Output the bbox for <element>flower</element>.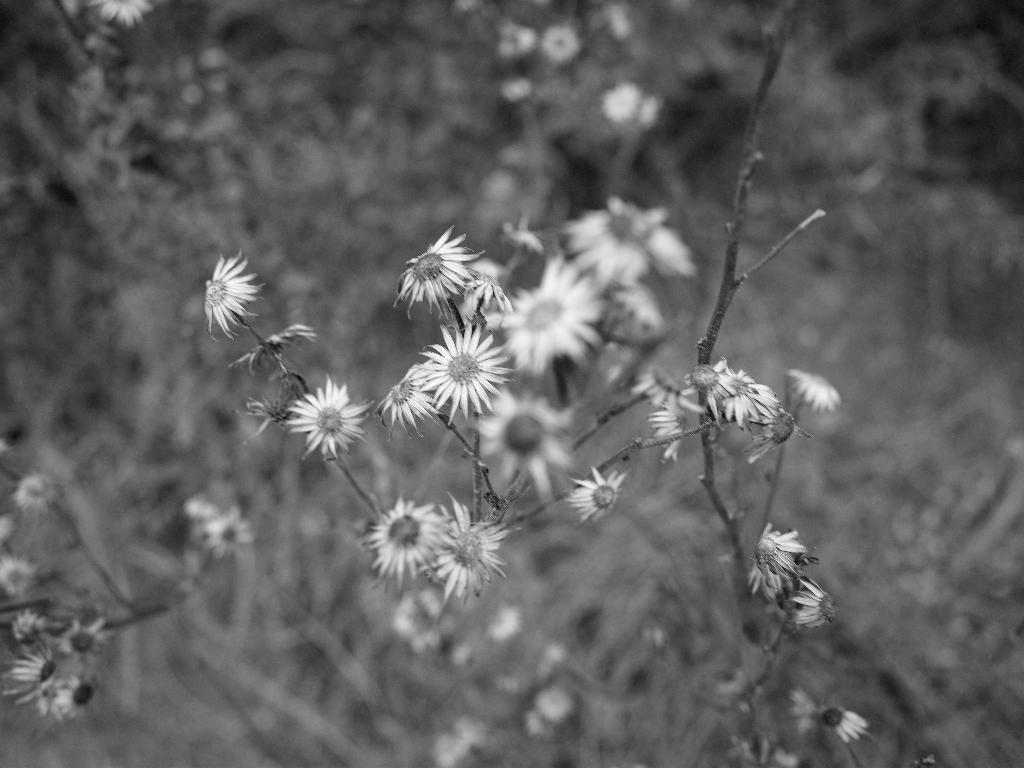
<region>480, 387, 580, 503</region>.
